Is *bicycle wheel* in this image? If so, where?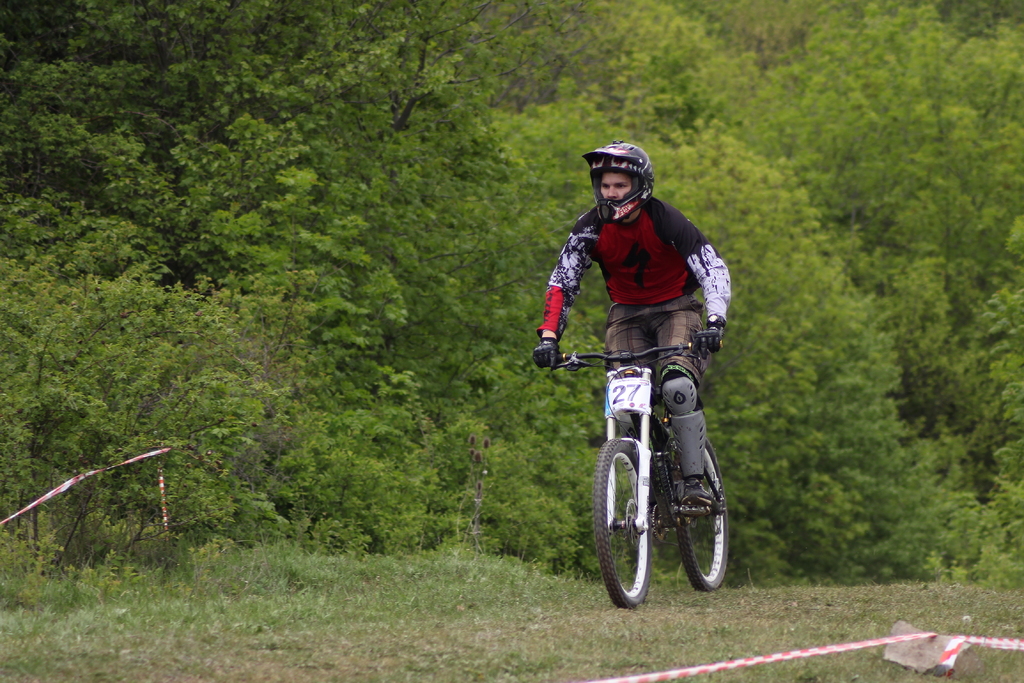
Yes, at Rect(671, 443, 732, 595).
